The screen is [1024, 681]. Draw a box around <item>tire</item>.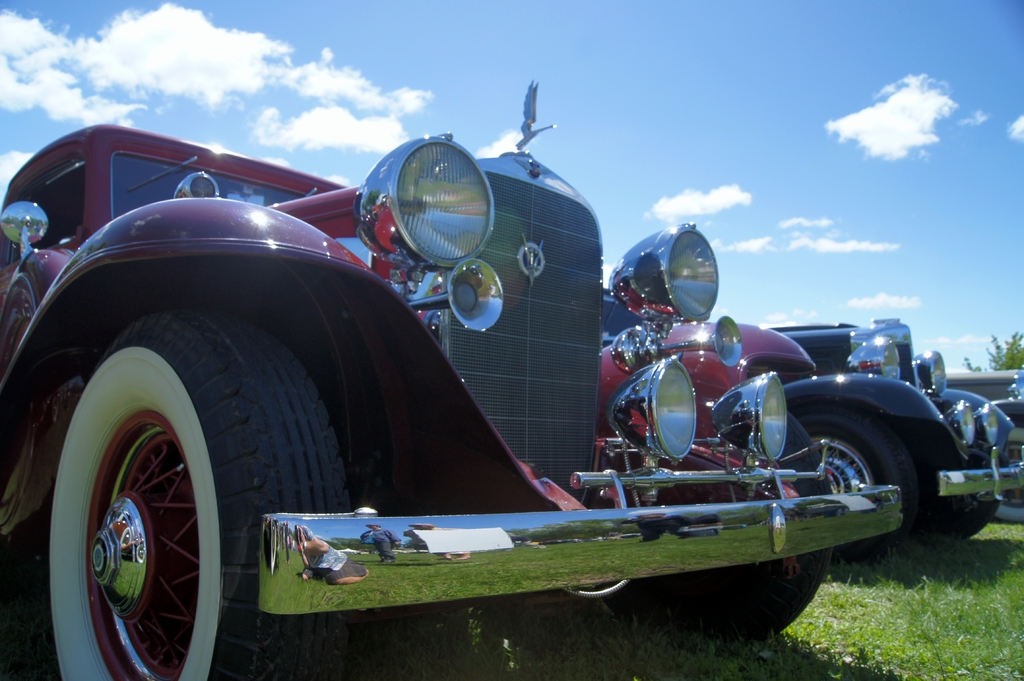
BBox(596, 403, 835, 648).
